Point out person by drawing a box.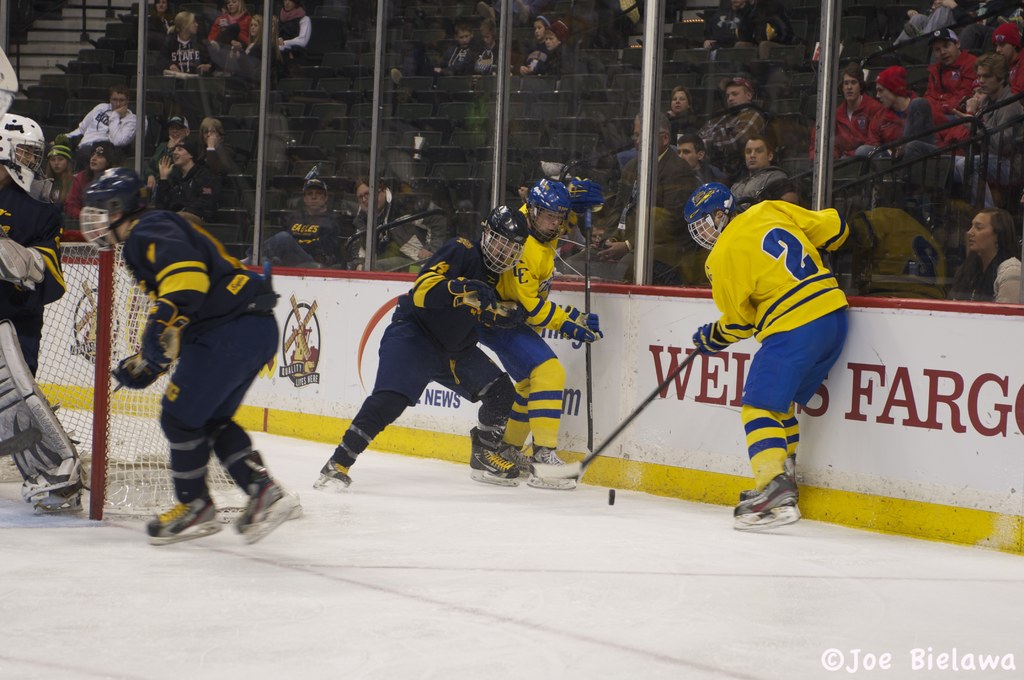
(x1=273, y1=0, x2=312, y2=58).
